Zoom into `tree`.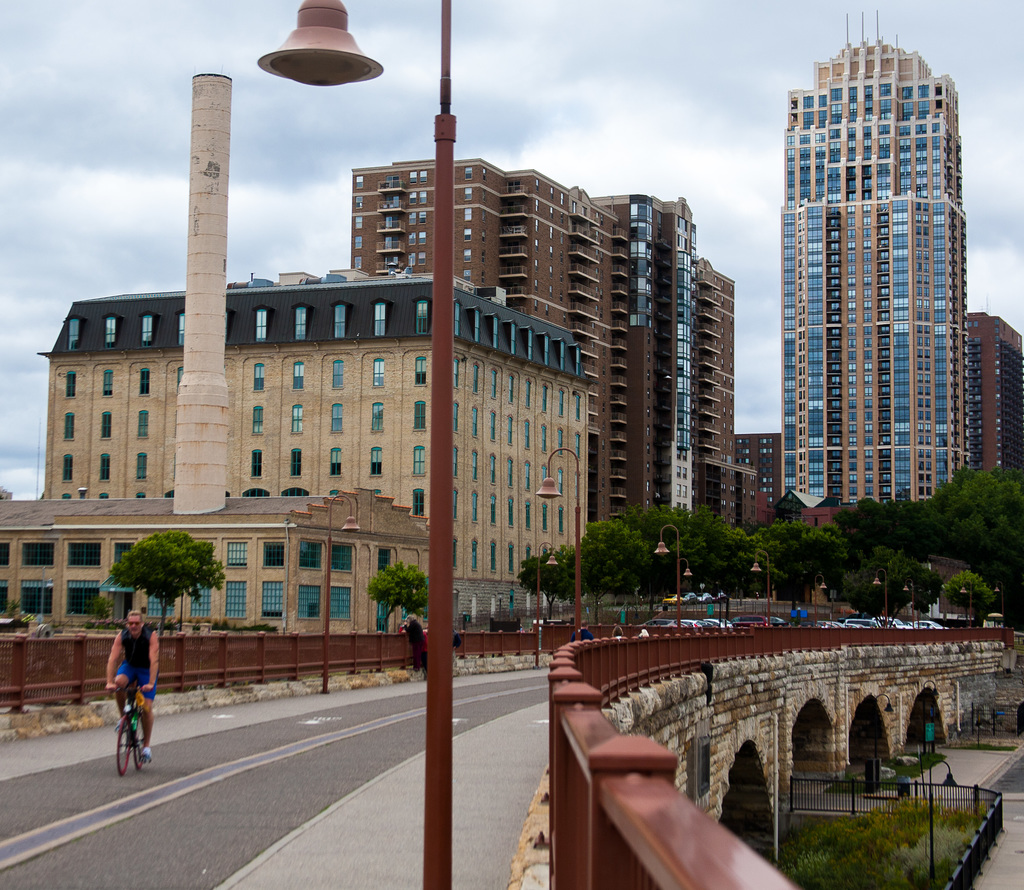
Zoom target: 104:524:216:636.
